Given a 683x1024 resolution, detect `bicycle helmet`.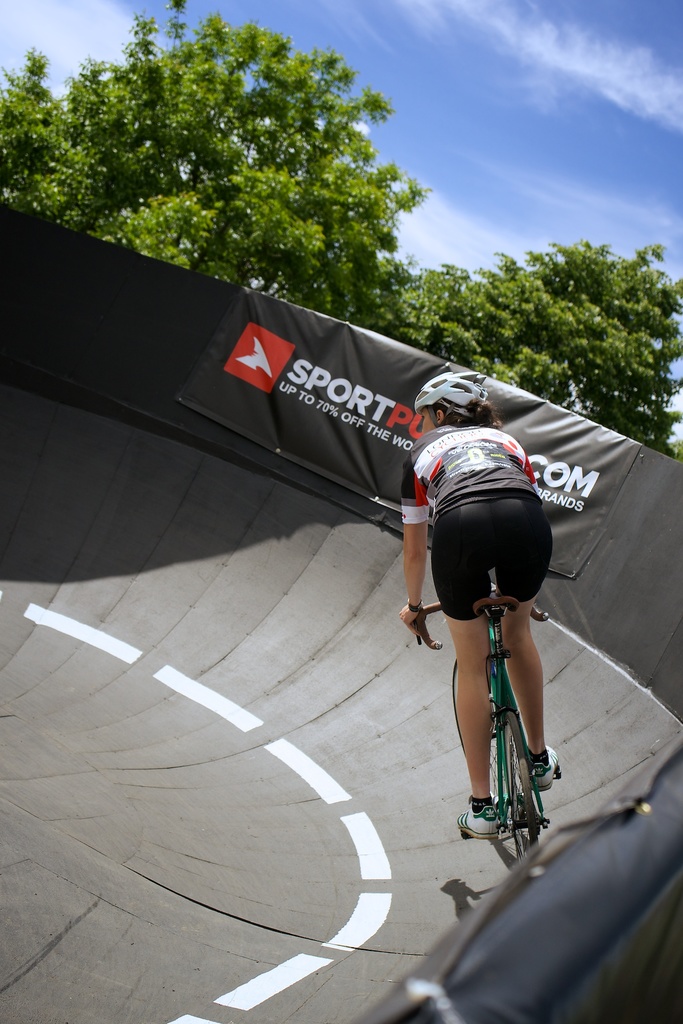
region(418, 367, 500, 417).
